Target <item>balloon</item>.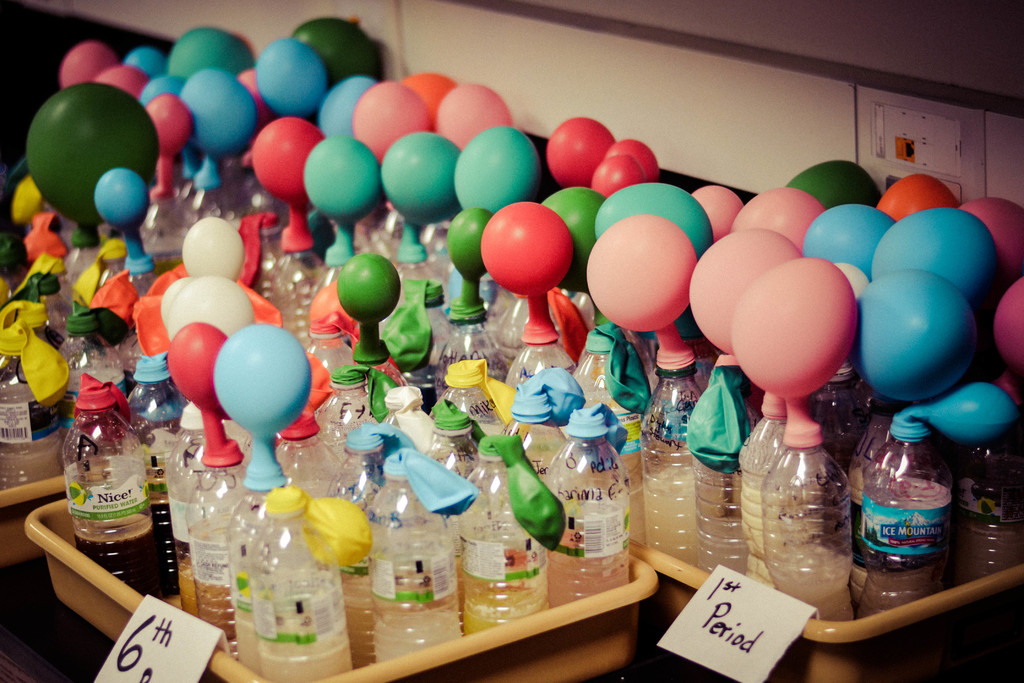
Target region: bbox=[954, 195, 1023, 284].
